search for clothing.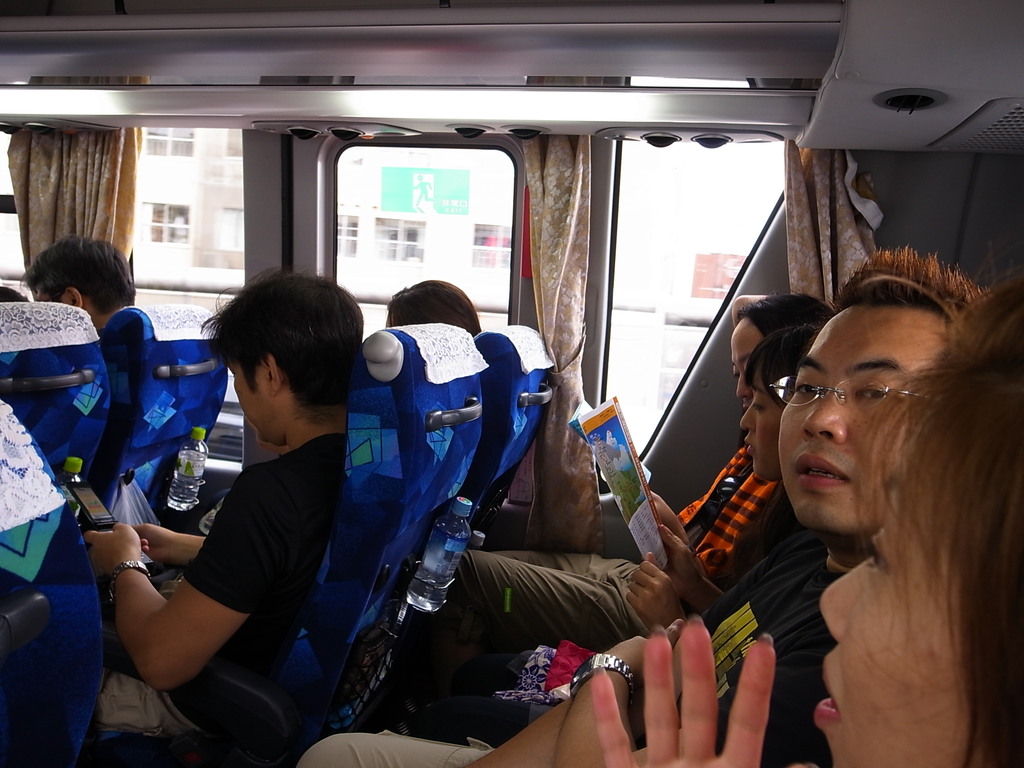
Found at {"x1": 442, "y1": 432, "x2": 810, "y2": 707}.
